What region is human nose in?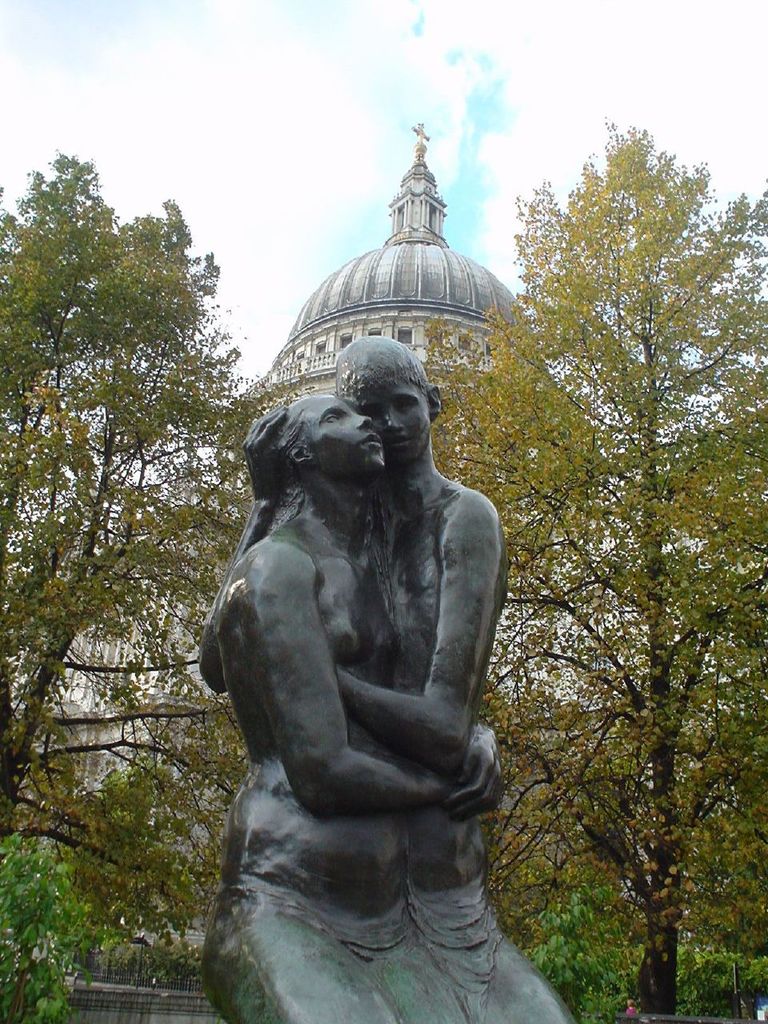
{"x1": 378, "y1": 406, "x2": 407, "y2": 434}.
